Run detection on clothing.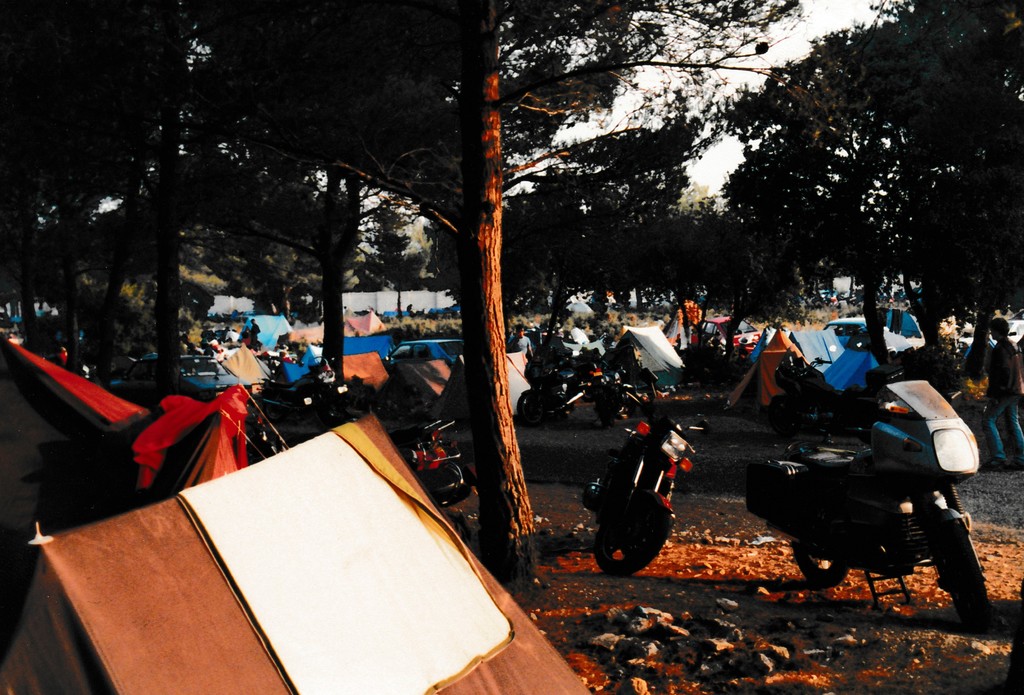
Result: <box>249,322,262,347</box>.
